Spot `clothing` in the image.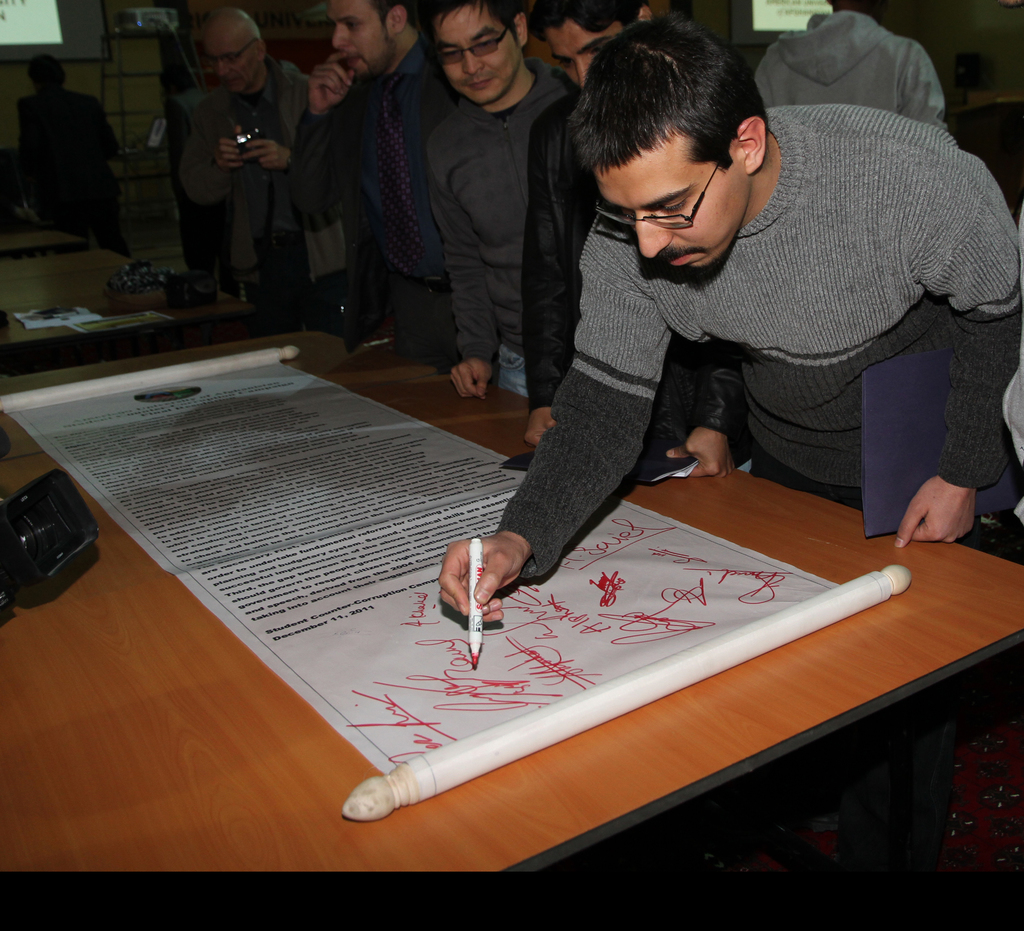
`clothing` found at (left=0, top=90, right=131, bottom=262).
